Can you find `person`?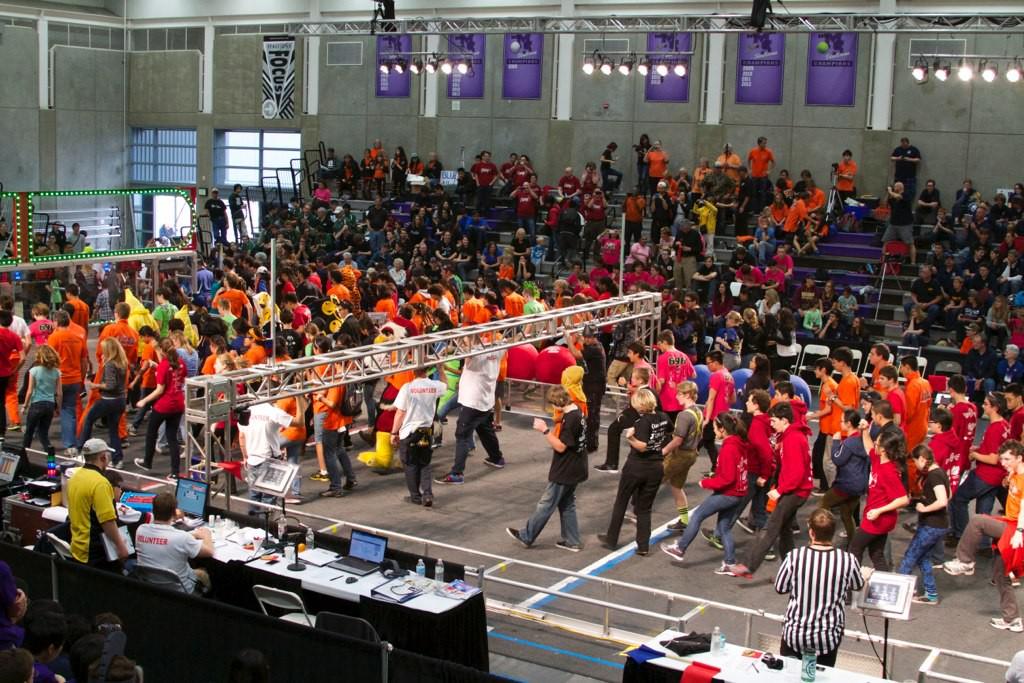
Yes, bounding box: BBox(736, 388, 775, 533).
